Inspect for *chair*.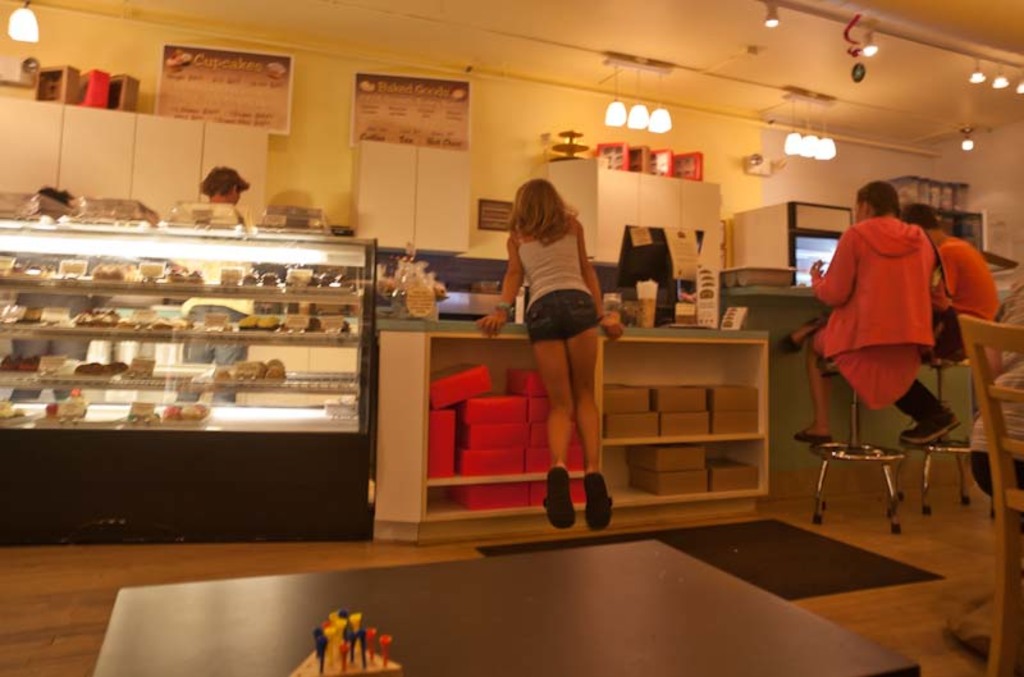
Inspection: {"left": 801, "top": 284, "right": 956, "bottom": 534}.
